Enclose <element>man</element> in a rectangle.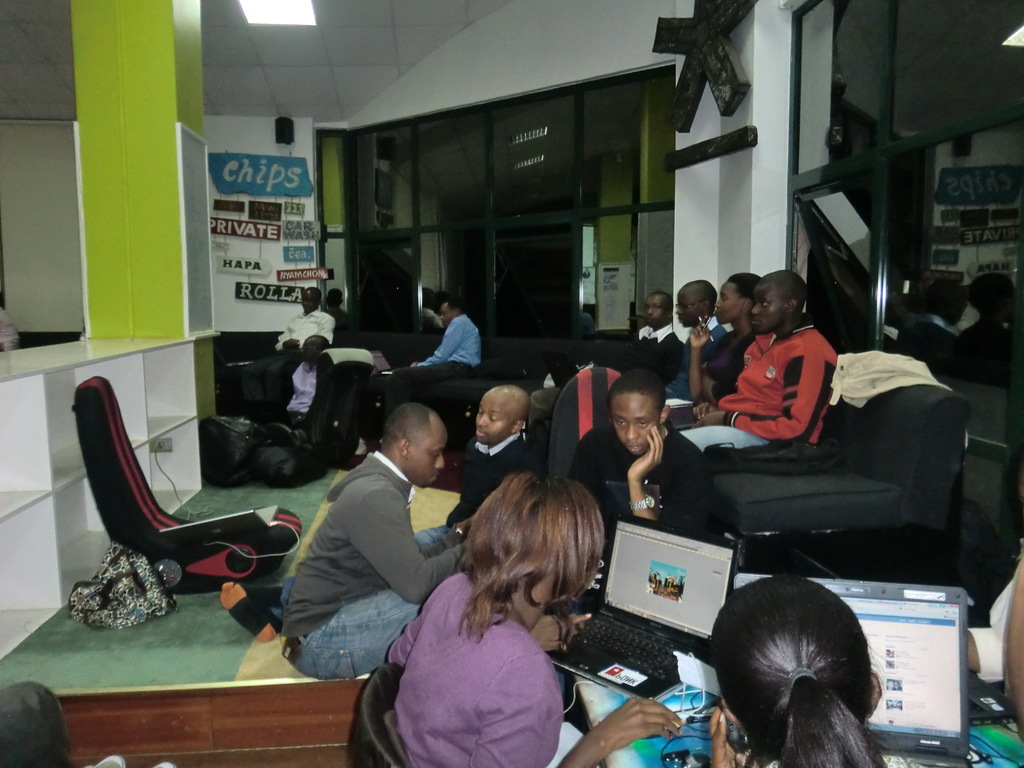
pyautogui.locateOnScreen(574, 372, 719, 609).
